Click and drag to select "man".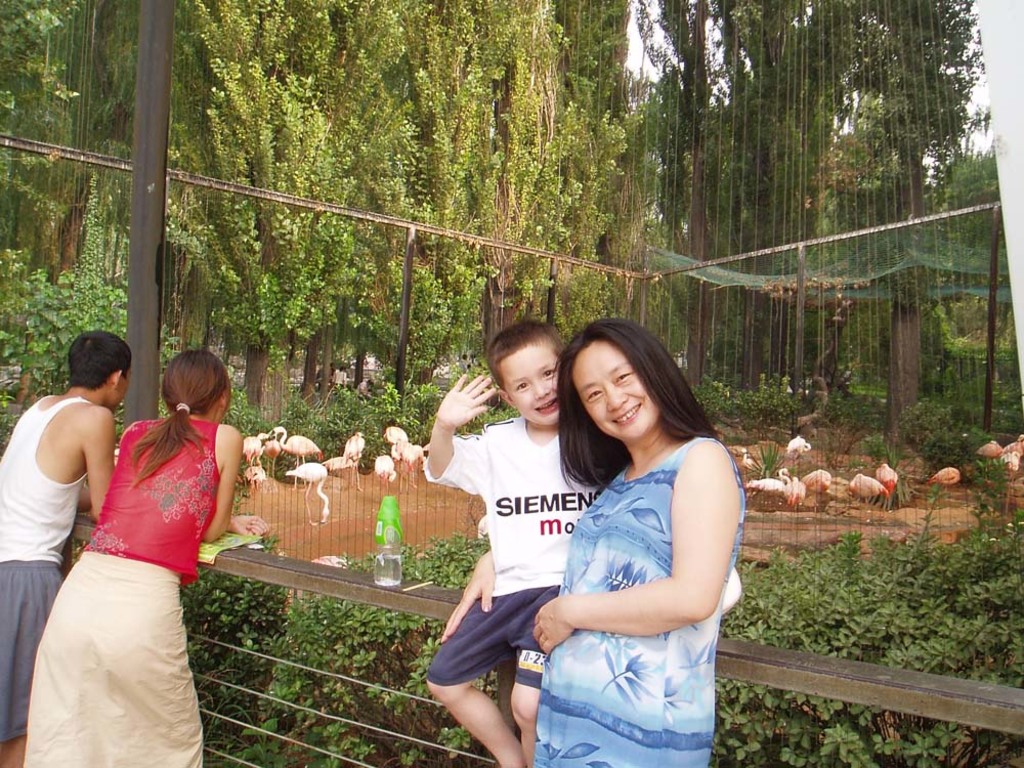
Selection: box(313, 362, 336, 390).
